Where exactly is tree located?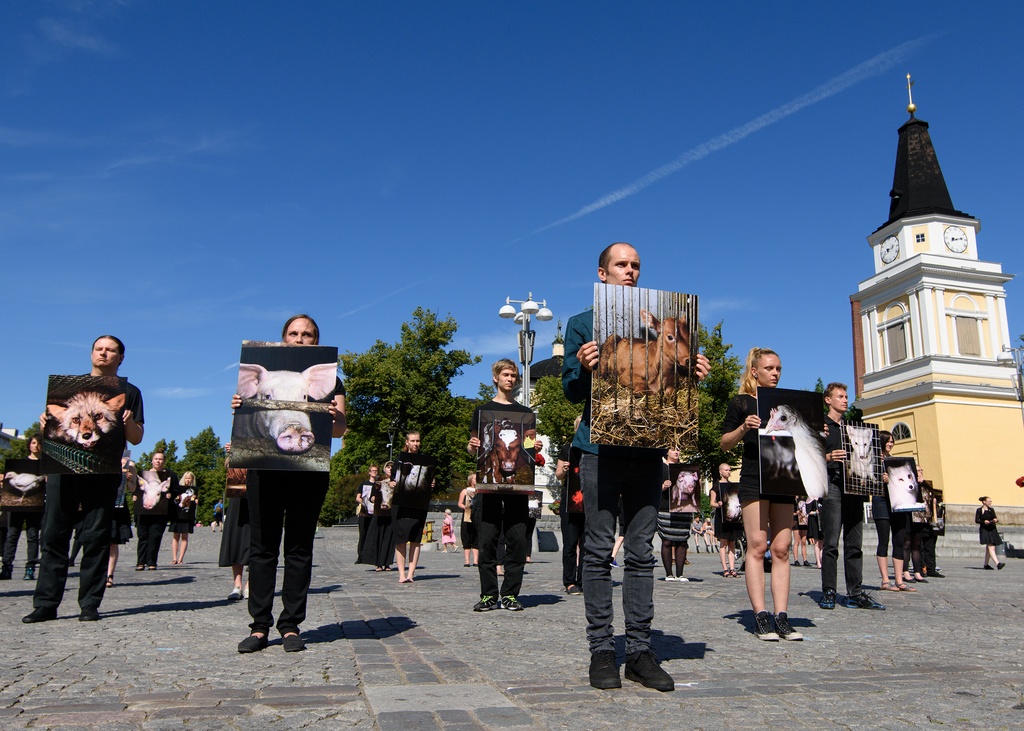
Its bounding box is 527, 319, 749, 472.
